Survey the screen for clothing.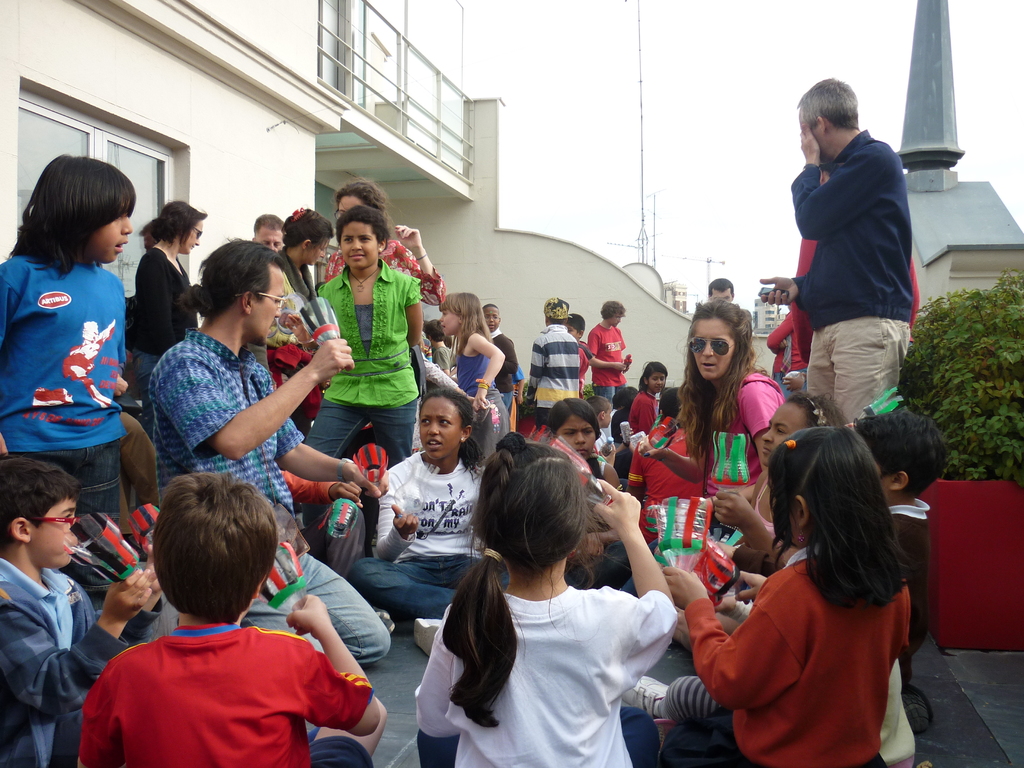
Survey found: <region>448, 340, 506, 463</region>.
